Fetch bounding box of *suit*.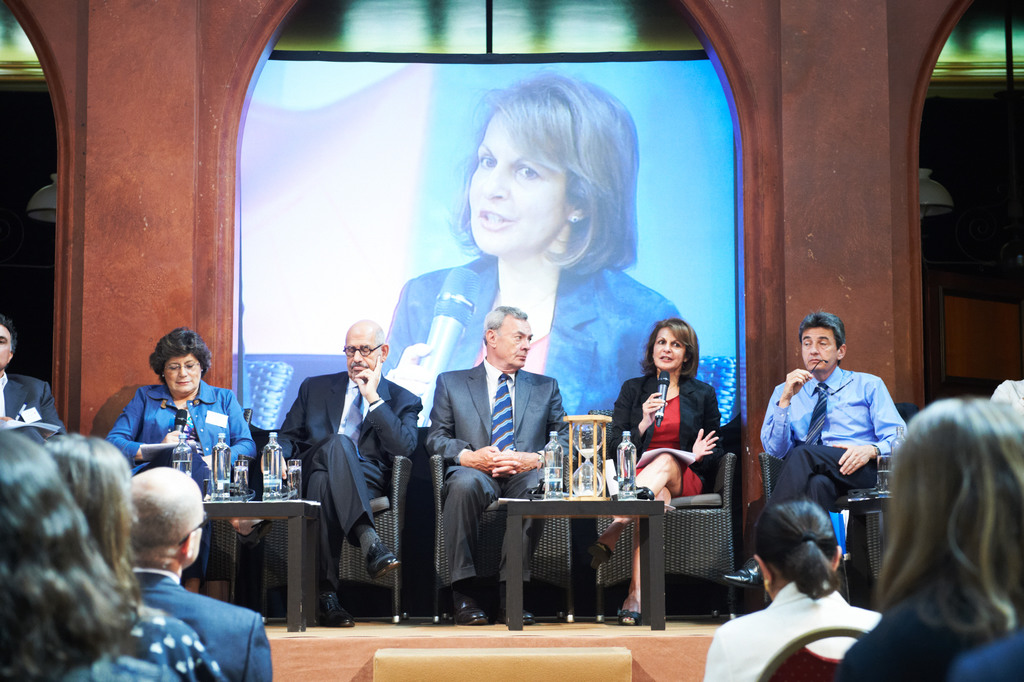
Bbox: Rect(0, 371, 68, 446).
